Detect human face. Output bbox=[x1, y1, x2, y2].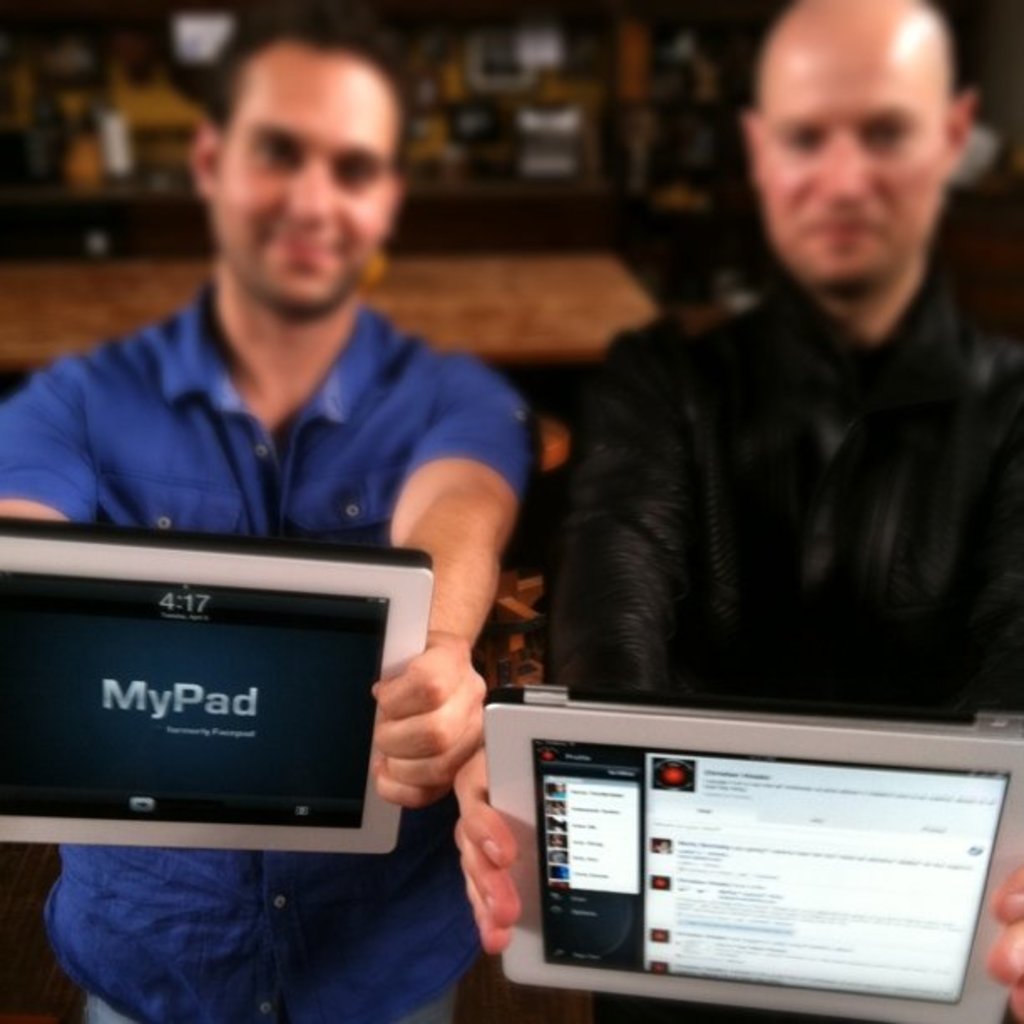
bbox=[212, 28, 392, 315].
